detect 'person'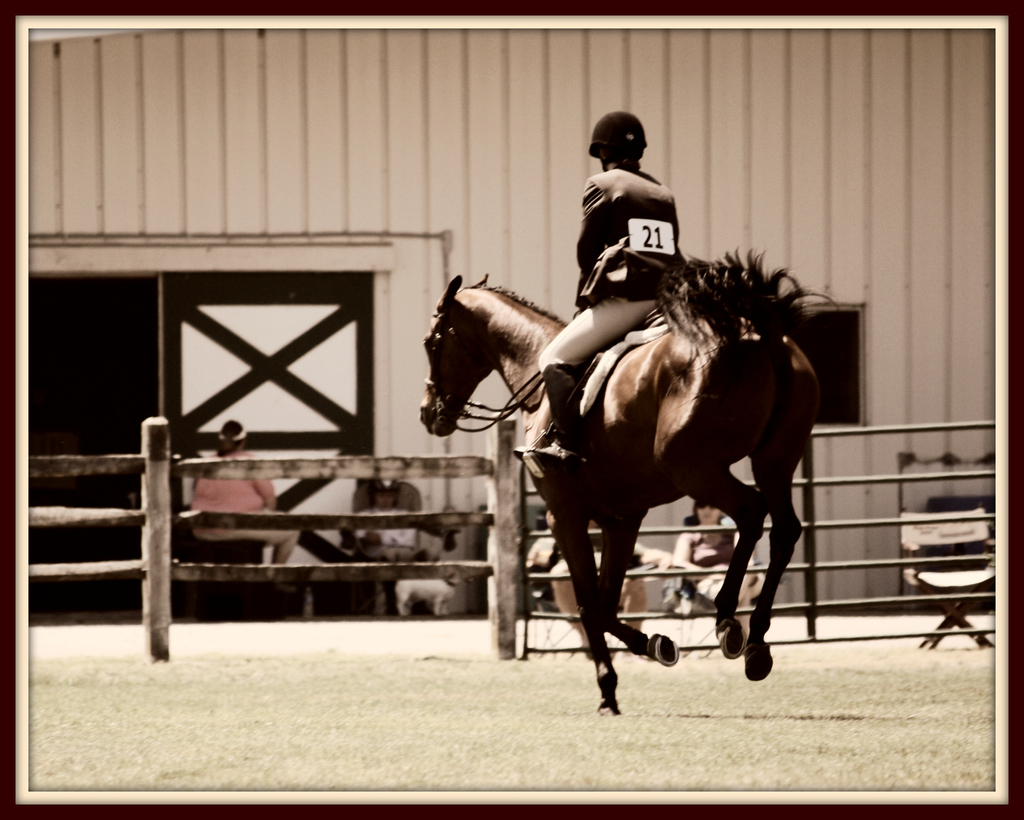
[left=509, top=500, right=575, bottom=581]
